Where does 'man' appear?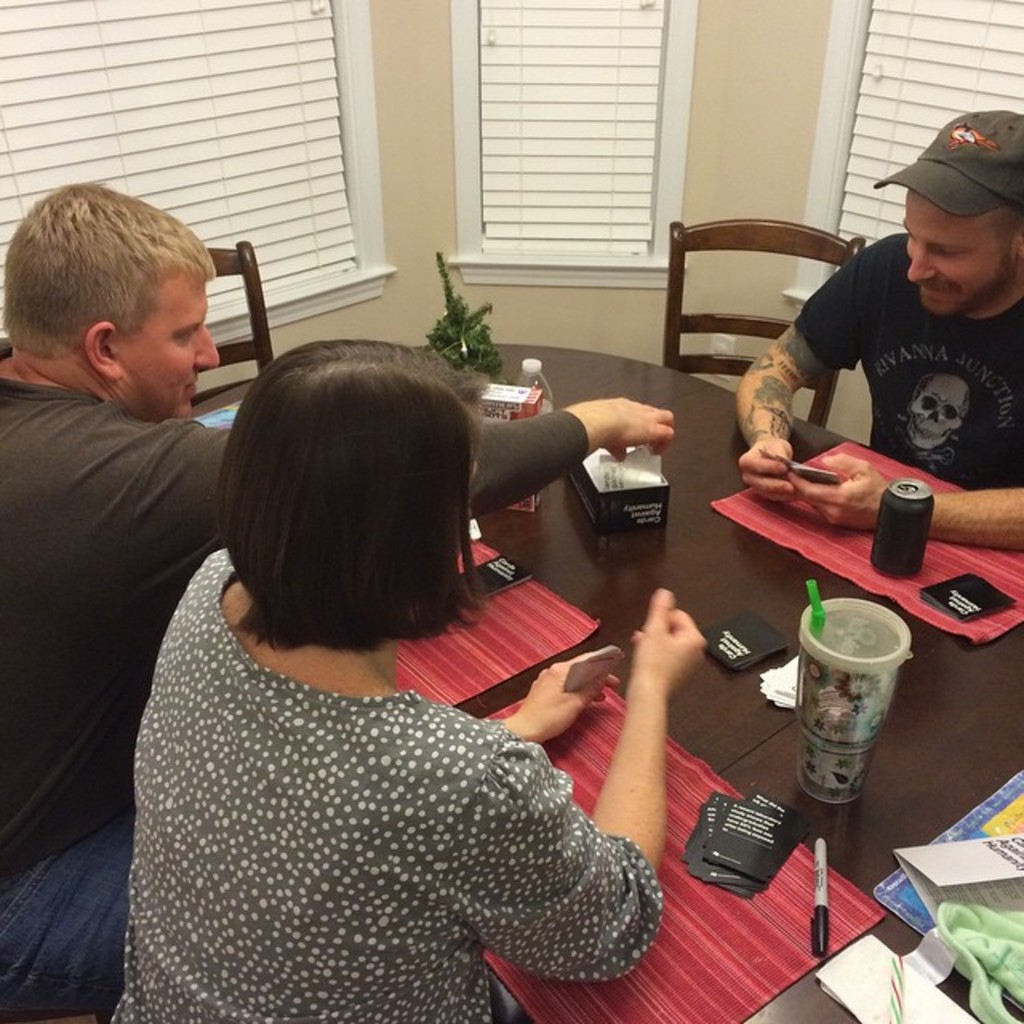
Appears at <box>0,174,674,1022</box>.
